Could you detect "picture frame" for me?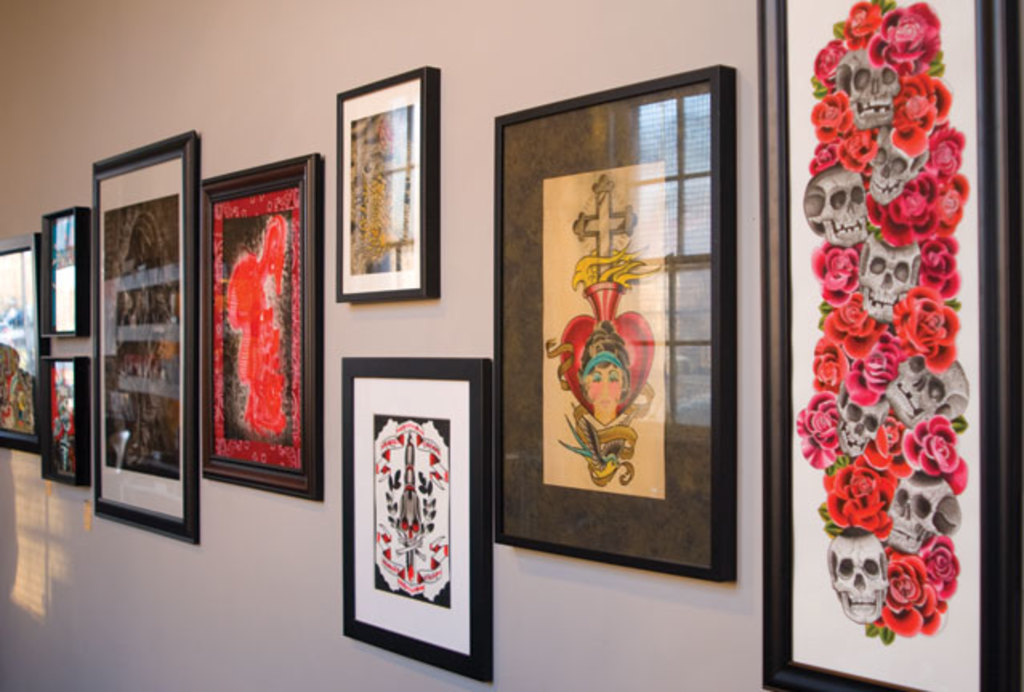
Detection result: [329, 59, 437, 308].
